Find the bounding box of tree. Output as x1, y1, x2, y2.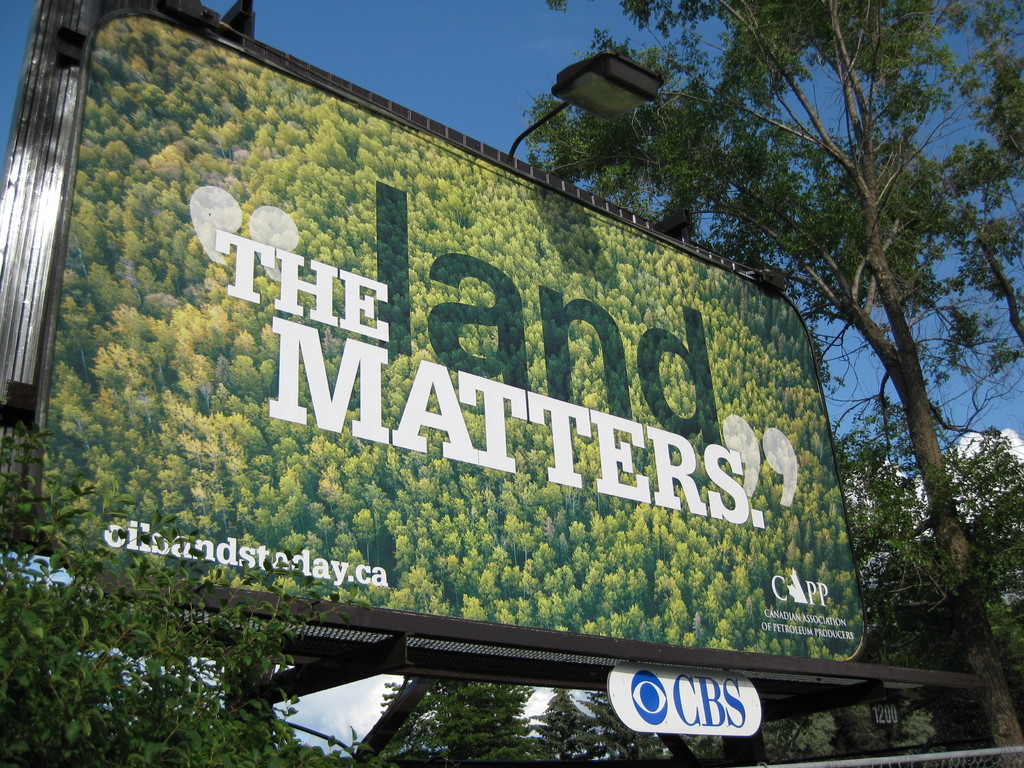
527, 692, 611, 764.
